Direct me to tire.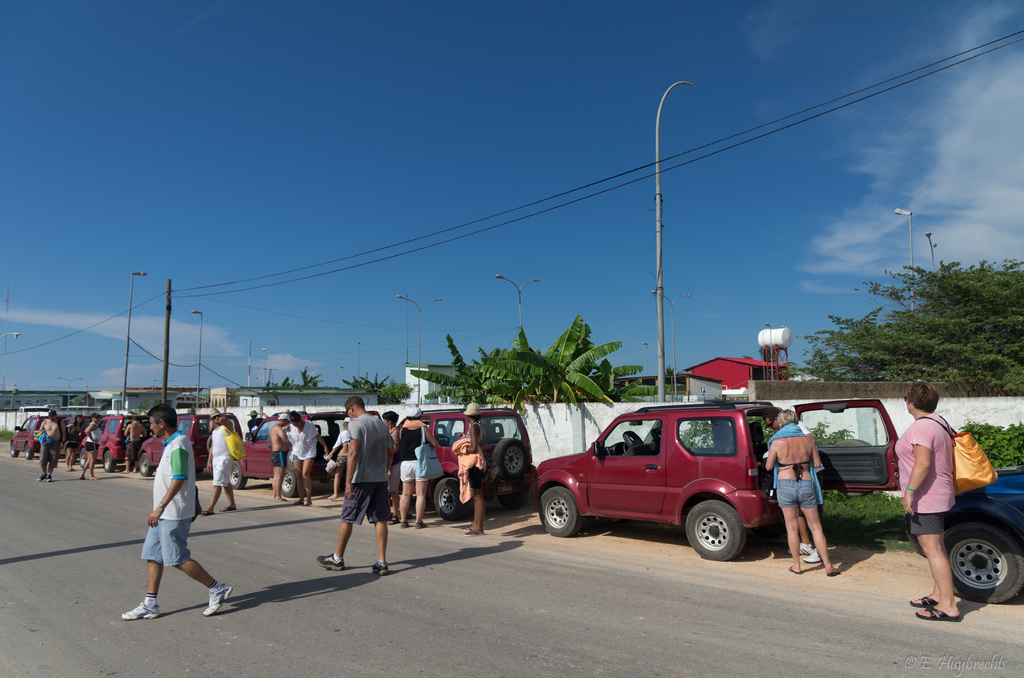
Direction: crop(540, 488, 581, 537).
